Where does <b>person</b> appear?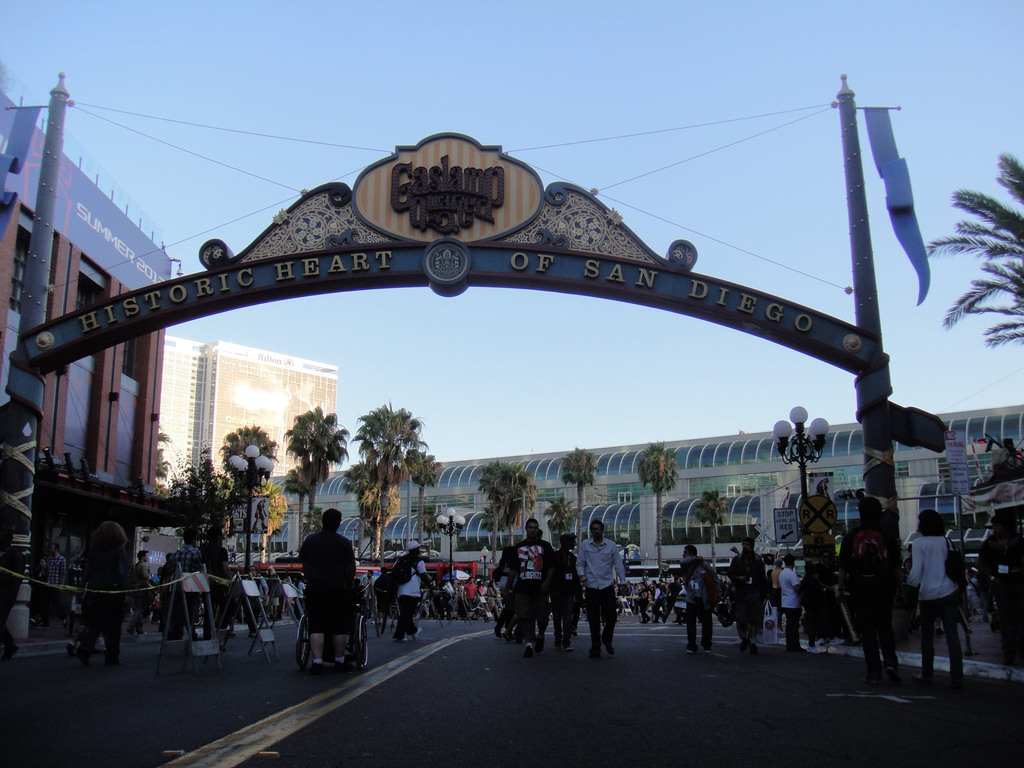
Appears at [547, 531, 586, 648].
